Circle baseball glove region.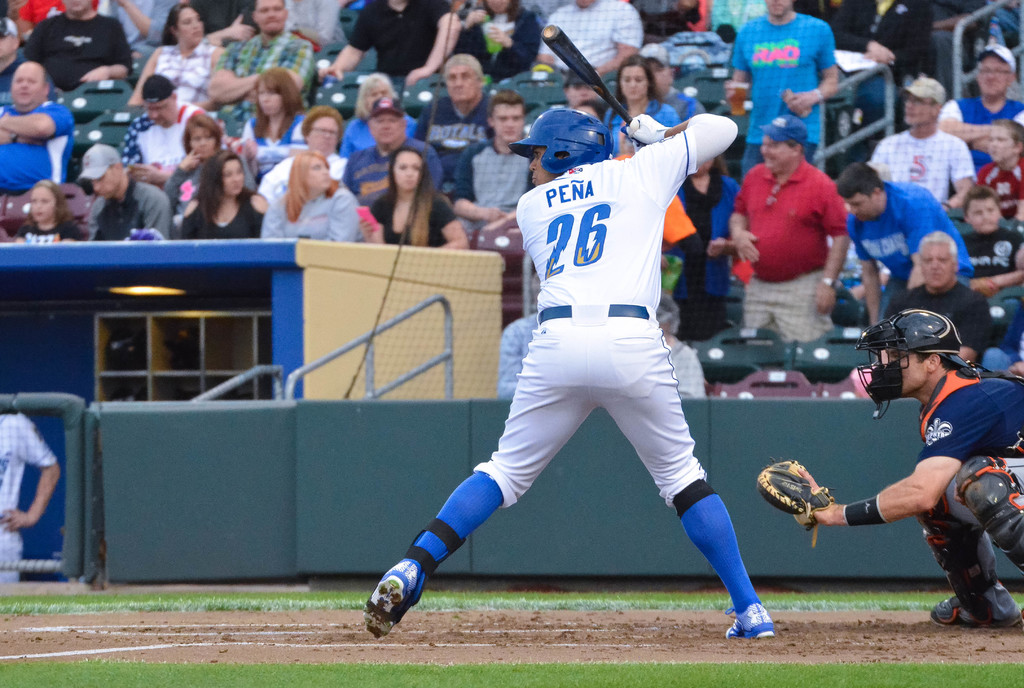
Region: bbox=[756, 458, 838, 545].
